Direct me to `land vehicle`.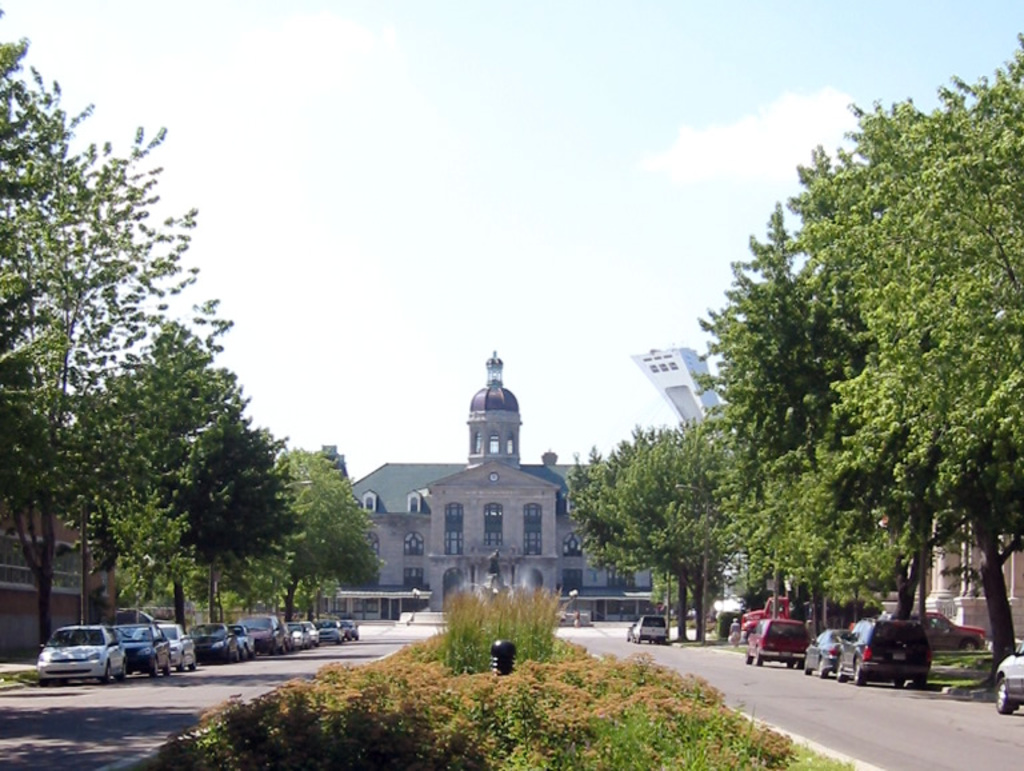
Direction: Rect(336, 618, 355, 646).
